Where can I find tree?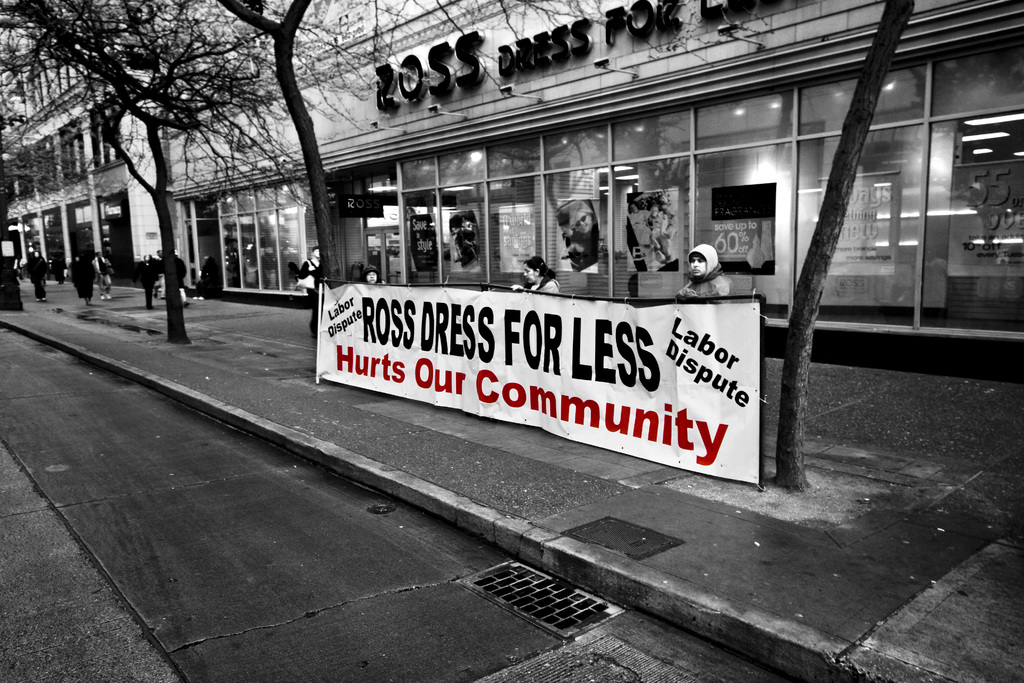
You can find it at (left=786, top=0, right=919, bottom=497).
